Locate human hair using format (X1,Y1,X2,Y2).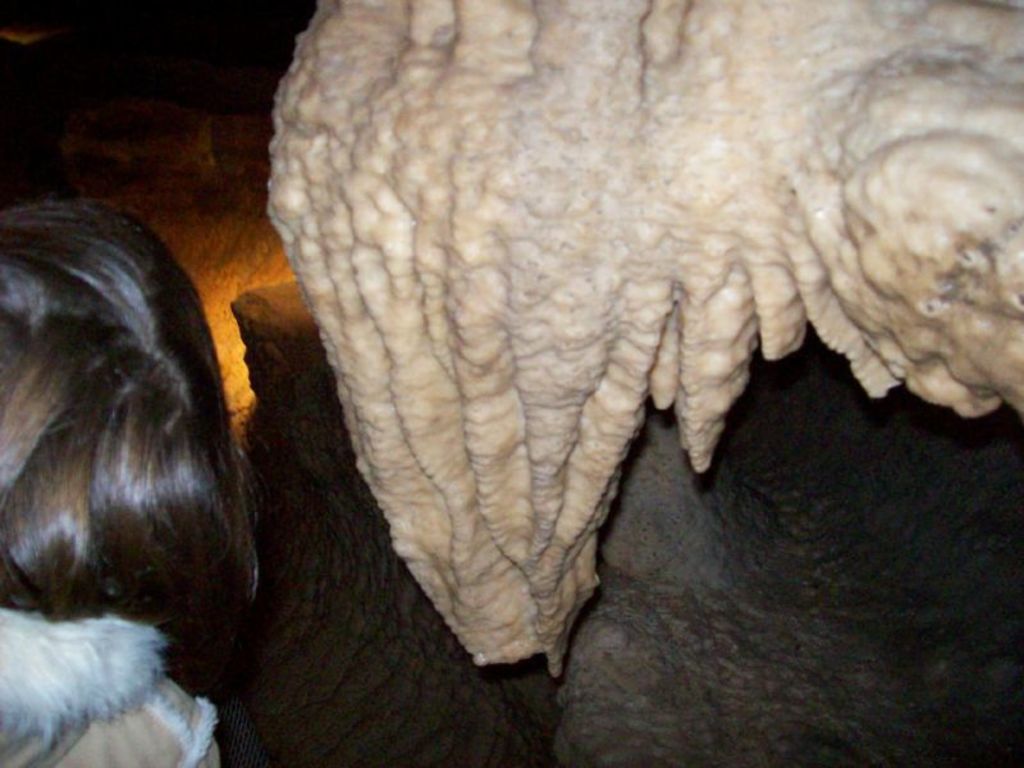
(10,206,241,689).
